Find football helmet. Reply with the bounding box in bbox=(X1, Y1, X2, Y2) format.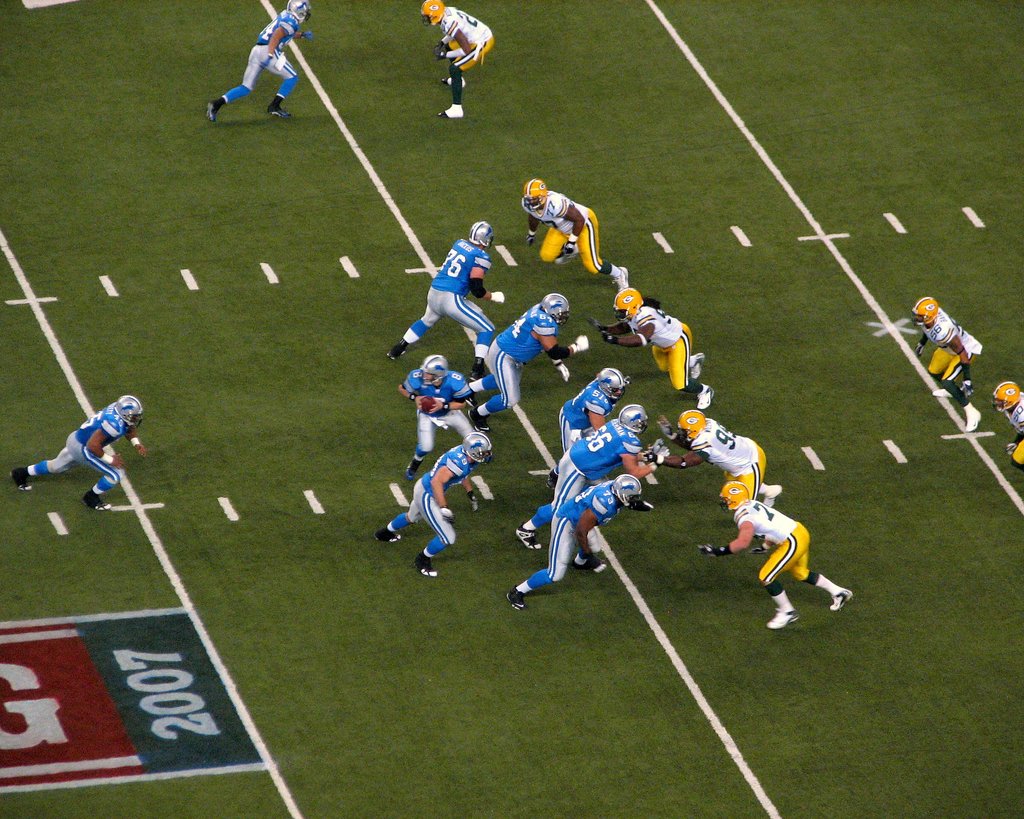
bbox=(281, 0, 316, 19).
